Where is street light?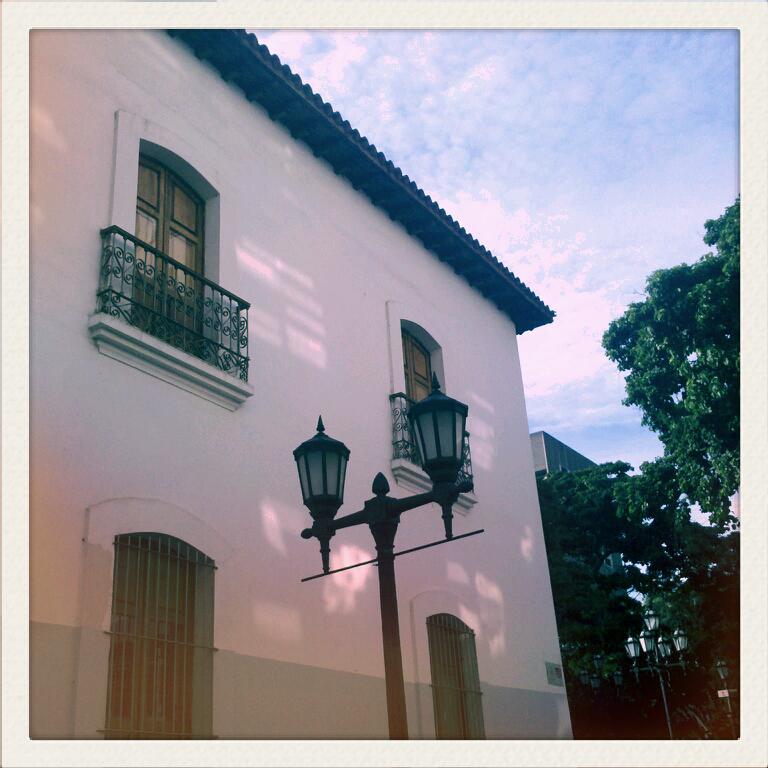
select_region(717, 656, 737, 734).
